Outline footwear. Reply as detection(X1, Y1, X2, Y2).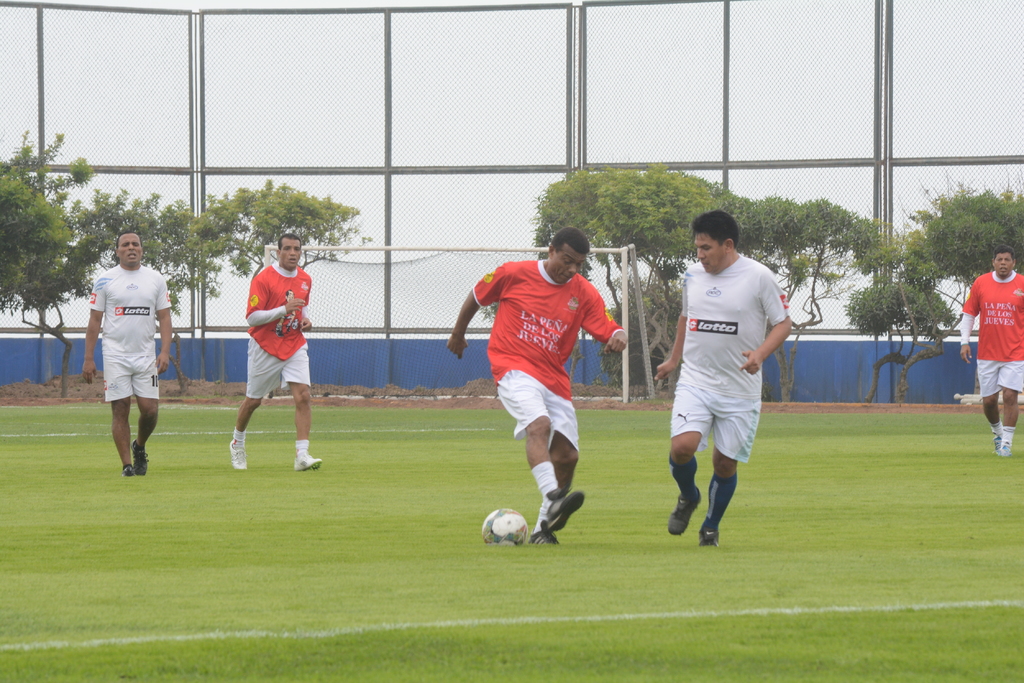
detection(993, 433, 1001, 457).
